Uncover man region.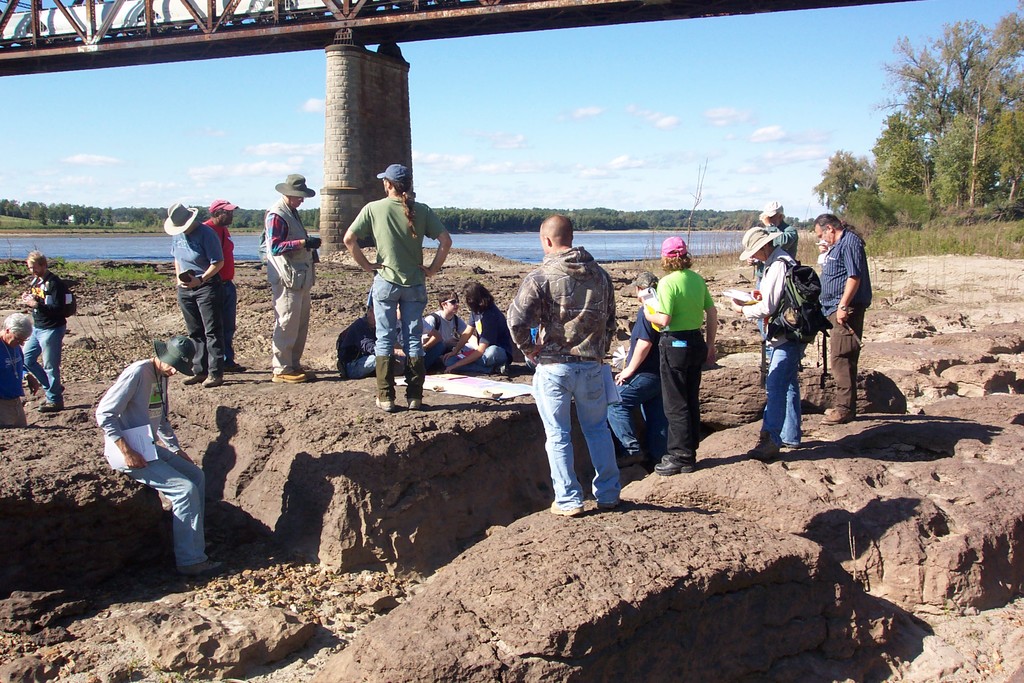
Uncovered: crop(197, 195, 247, 384).
